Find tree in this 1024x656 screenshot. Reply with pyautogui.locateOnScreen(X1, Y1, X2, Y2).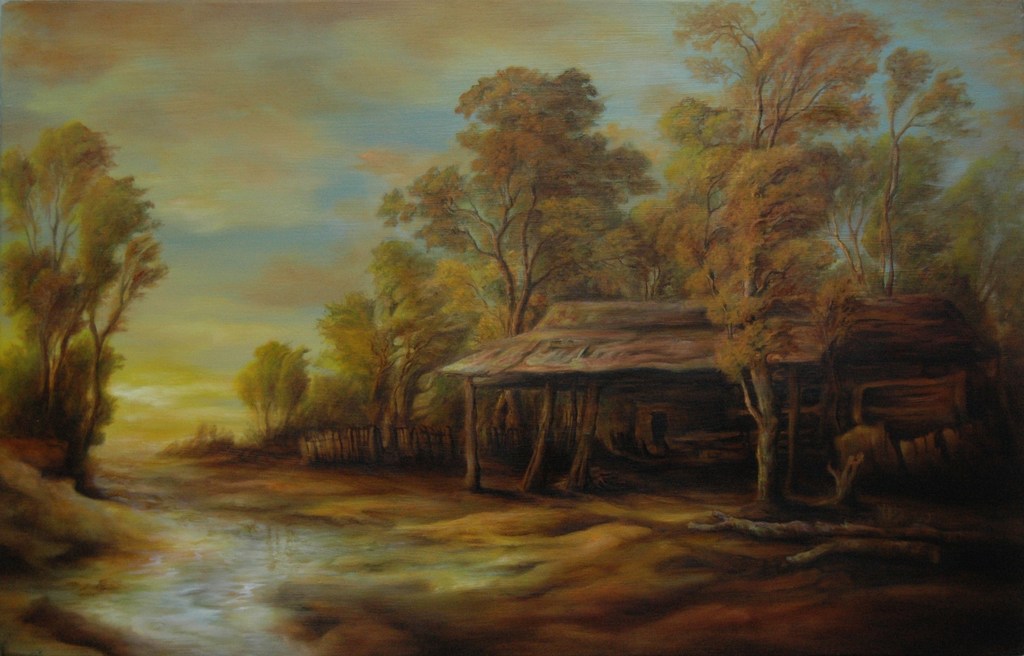
pyautogui.locateOnScreen(797, 51, 977, 297).
